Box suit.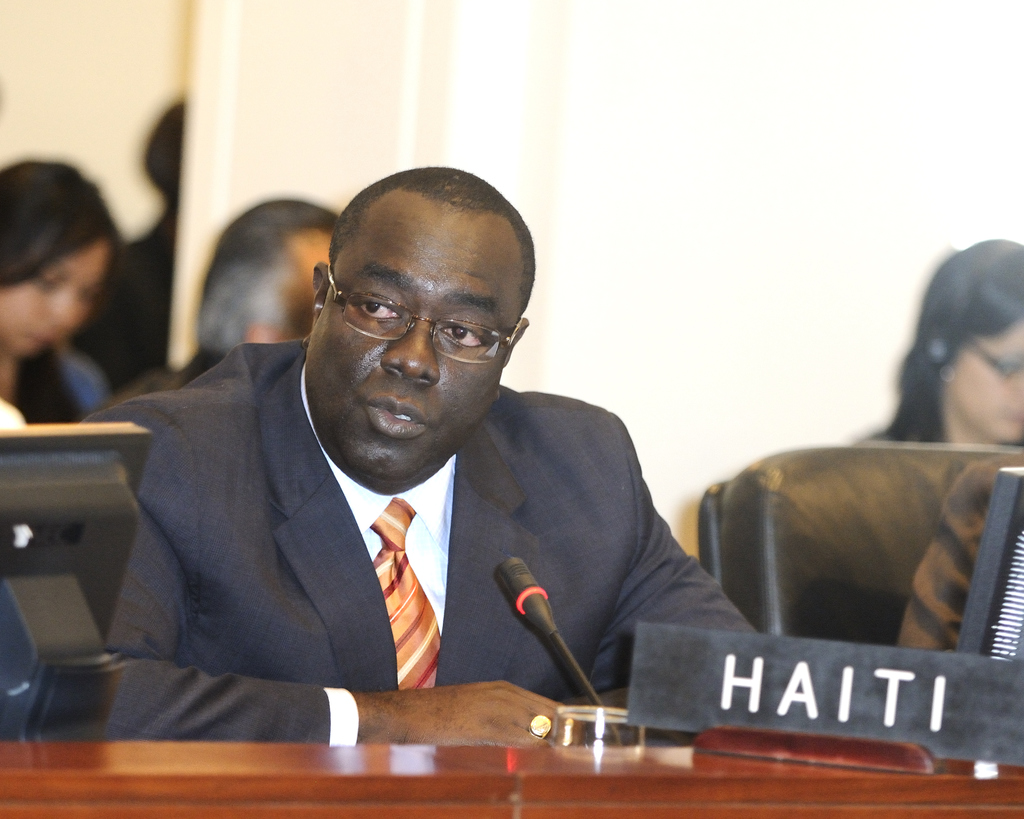
pyautogui.locateOnScreen(120, 314, 709, 729).
